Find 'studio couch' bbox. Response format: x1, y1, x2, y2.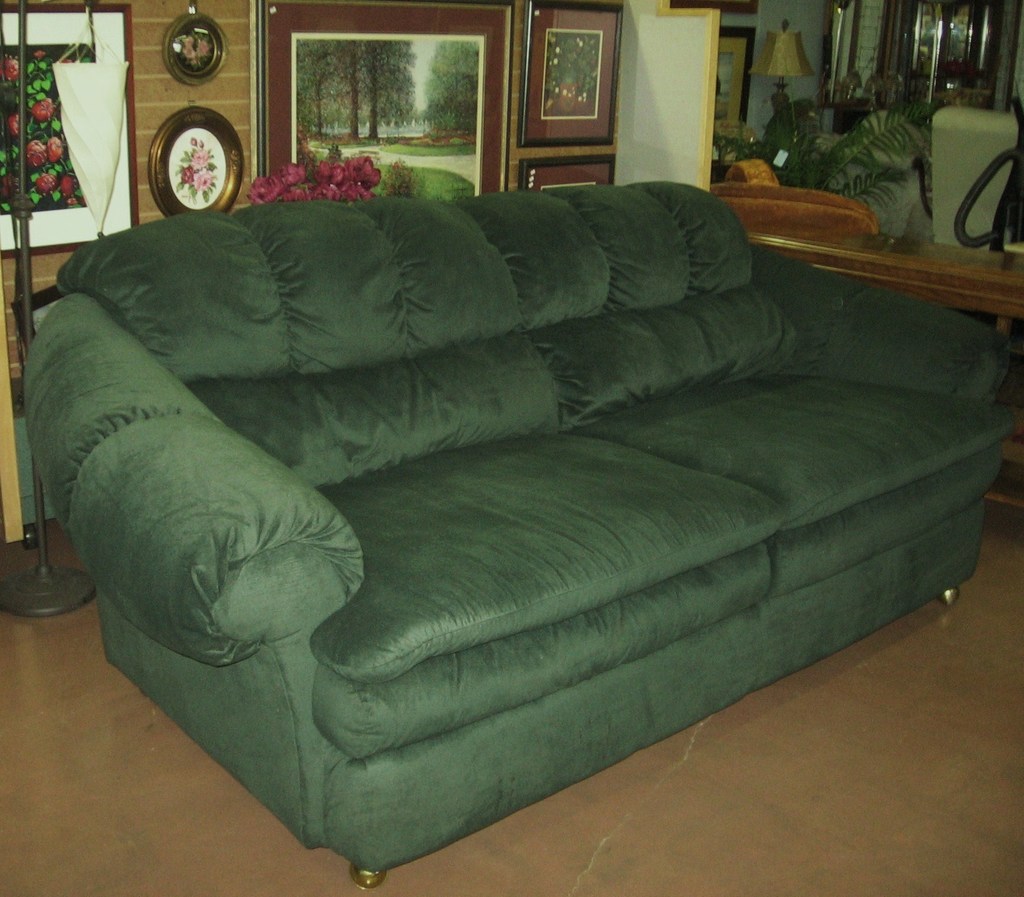
19, 179, 1015, 893.
